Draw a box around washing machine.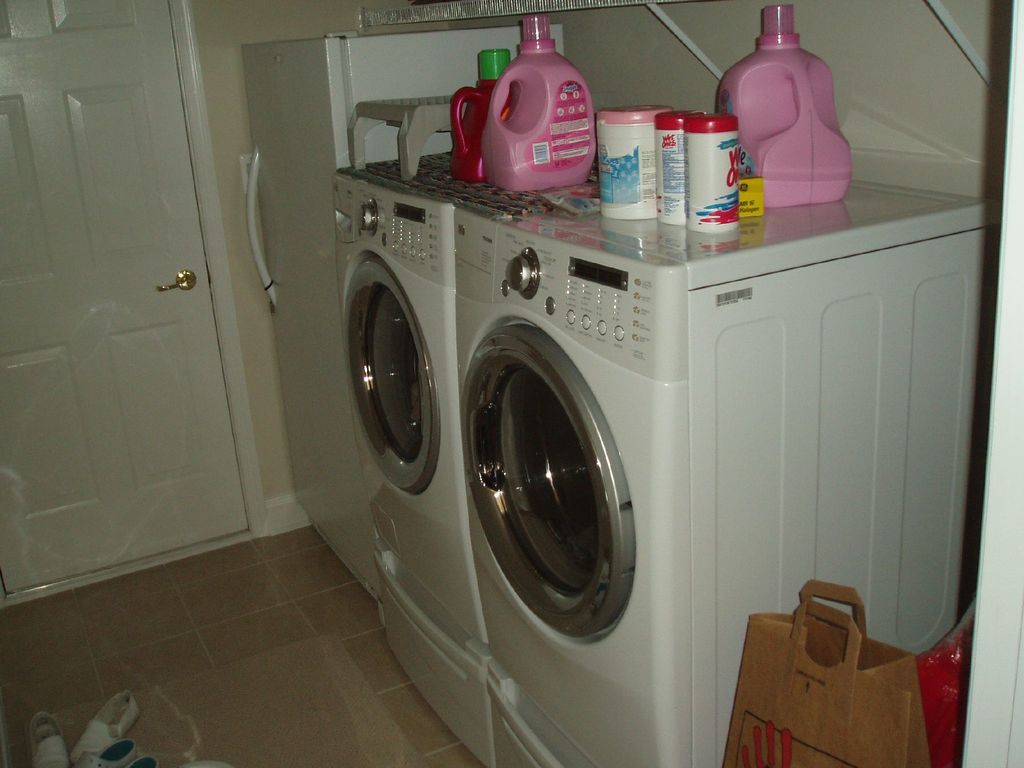
l=335, t=175, r=500, b=767.
